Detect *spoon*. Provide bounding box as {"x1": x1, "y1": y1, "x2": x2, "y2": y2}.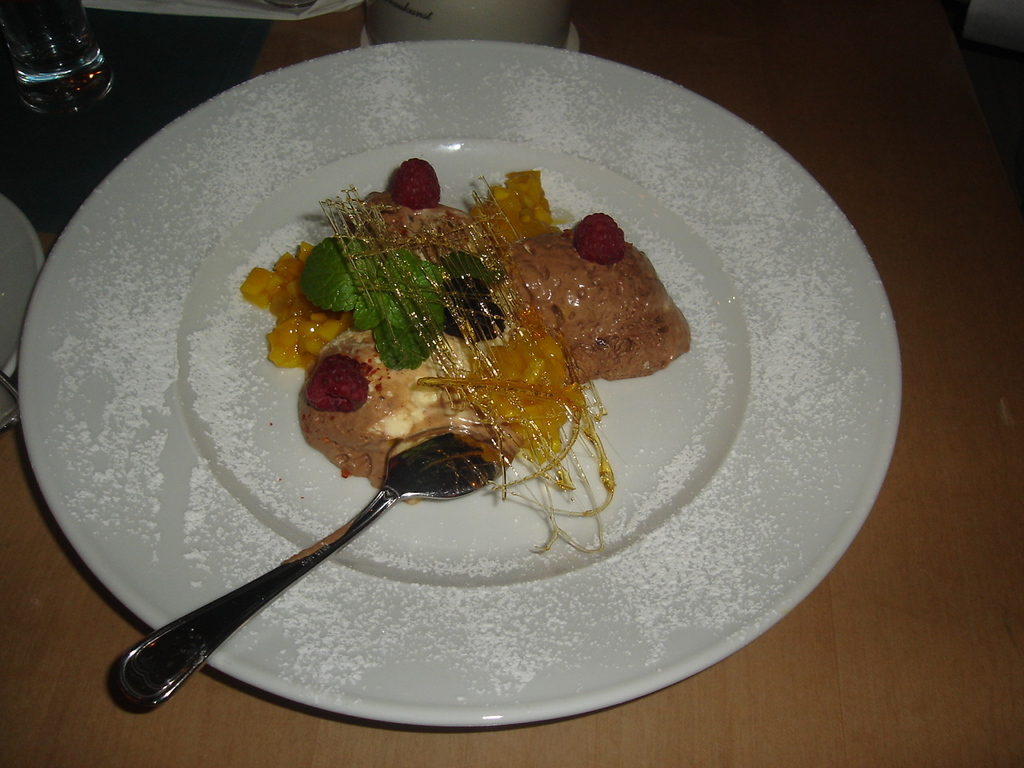
{"x1": 123, "y1": 424, "x2": 518, "y2": 710}.
